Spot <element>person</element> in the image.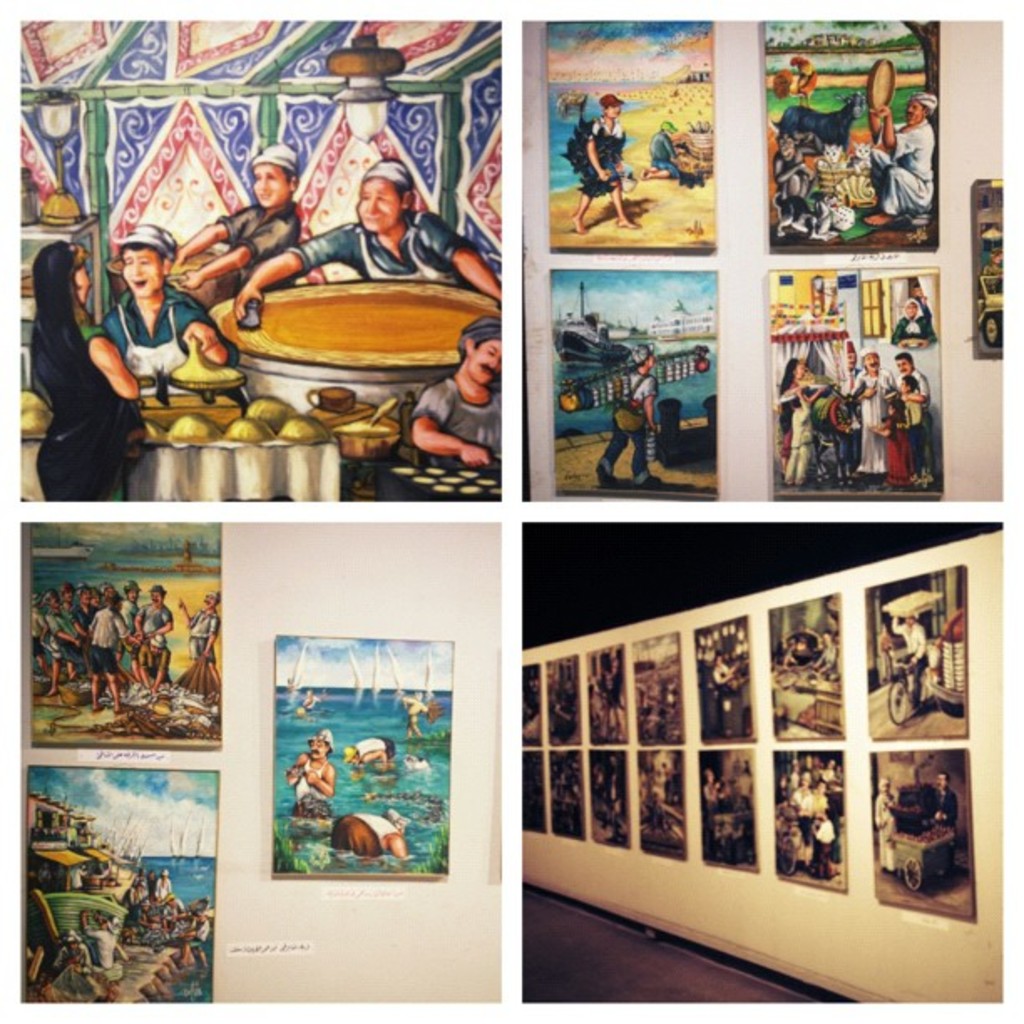
<element>person</element> found at detection(781, 738, 842, 892).
